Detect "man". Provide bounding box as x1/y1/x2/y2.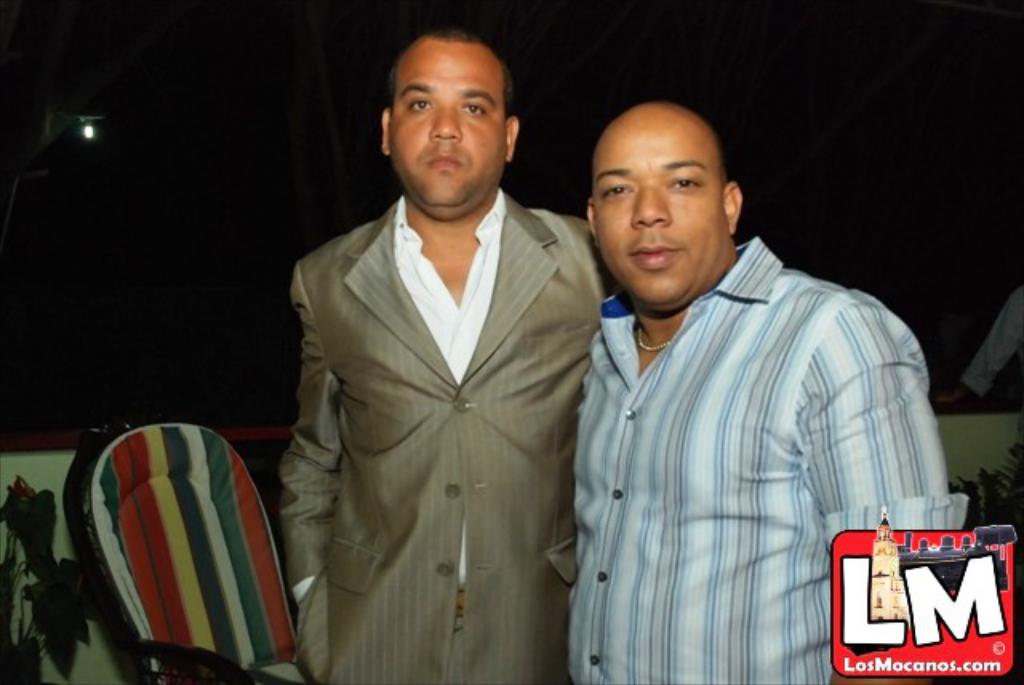
568/101/970/683.
